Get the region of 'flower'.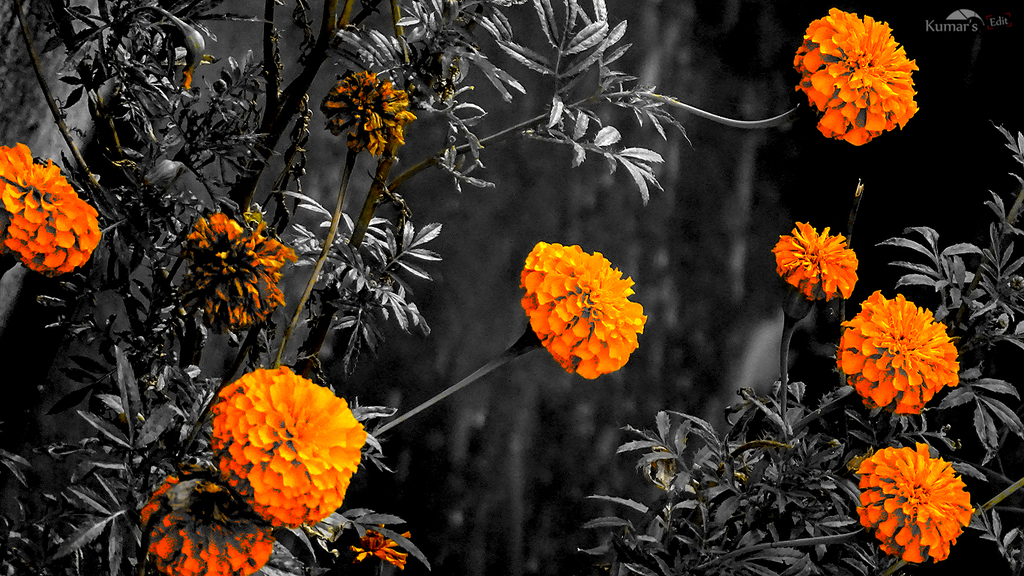
box=[856, 440, 972, 560].
